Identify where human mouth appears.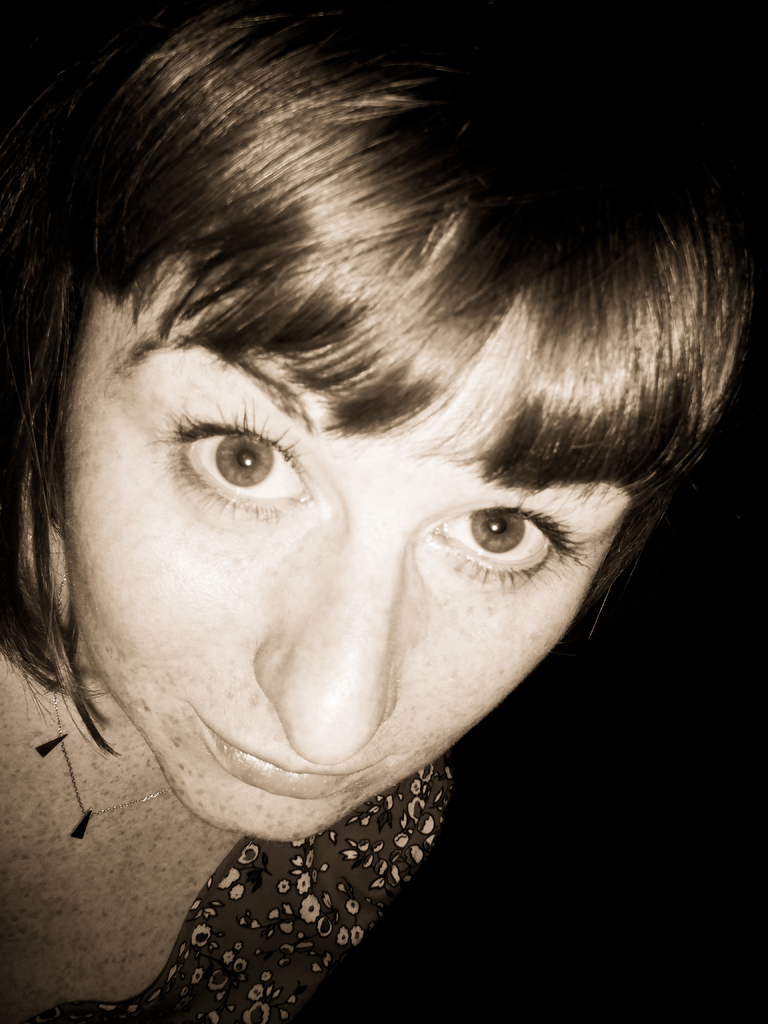
Appears at 192/704/385/803.
